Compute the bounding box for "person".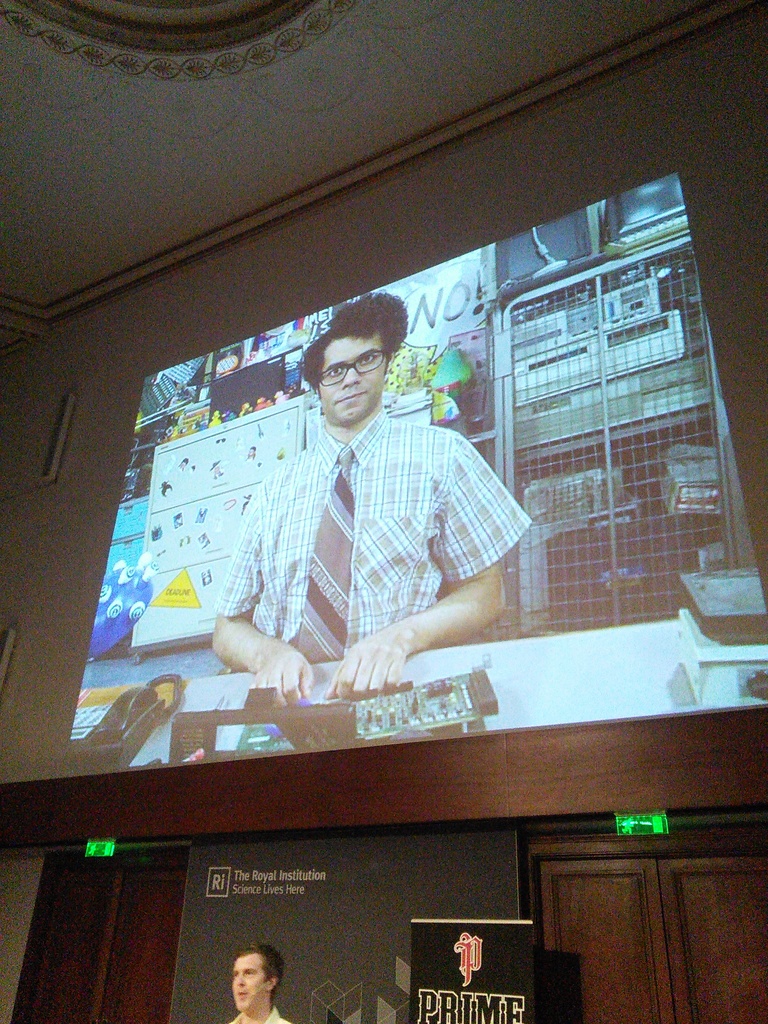
l=207, t=290, r=532, b=705.
